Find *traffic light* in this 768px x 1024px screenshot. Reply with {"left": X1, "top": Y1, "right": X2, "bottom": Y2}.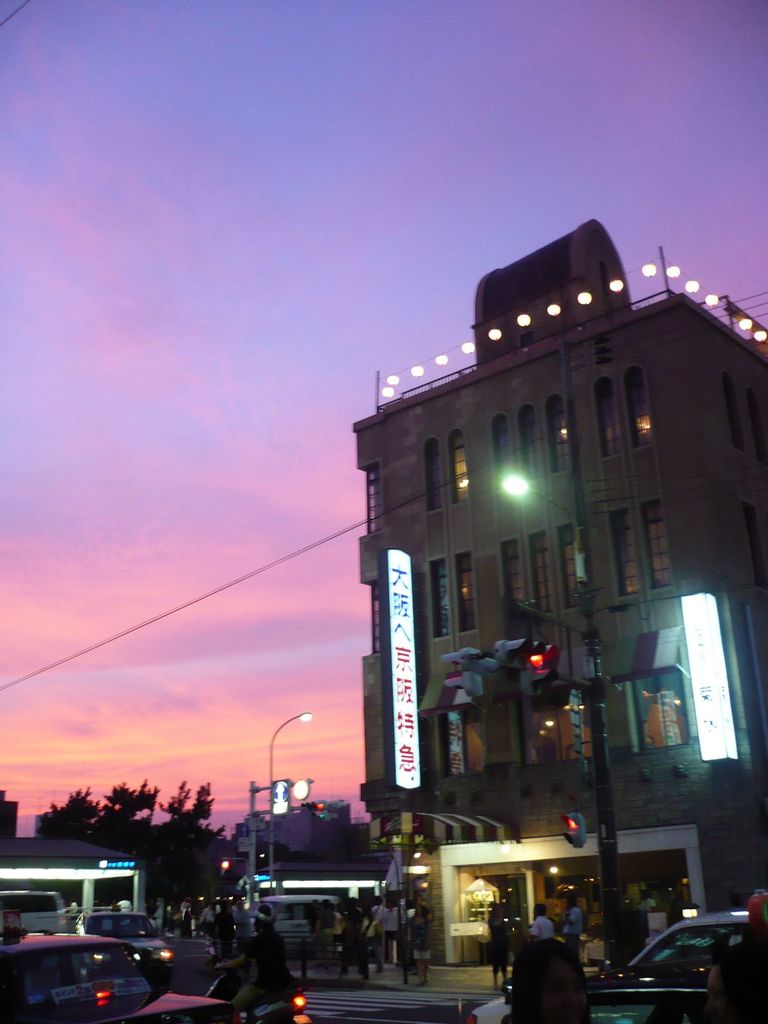
{"left": 298, "top": 801, "right": 326, "bottom": 817}.
